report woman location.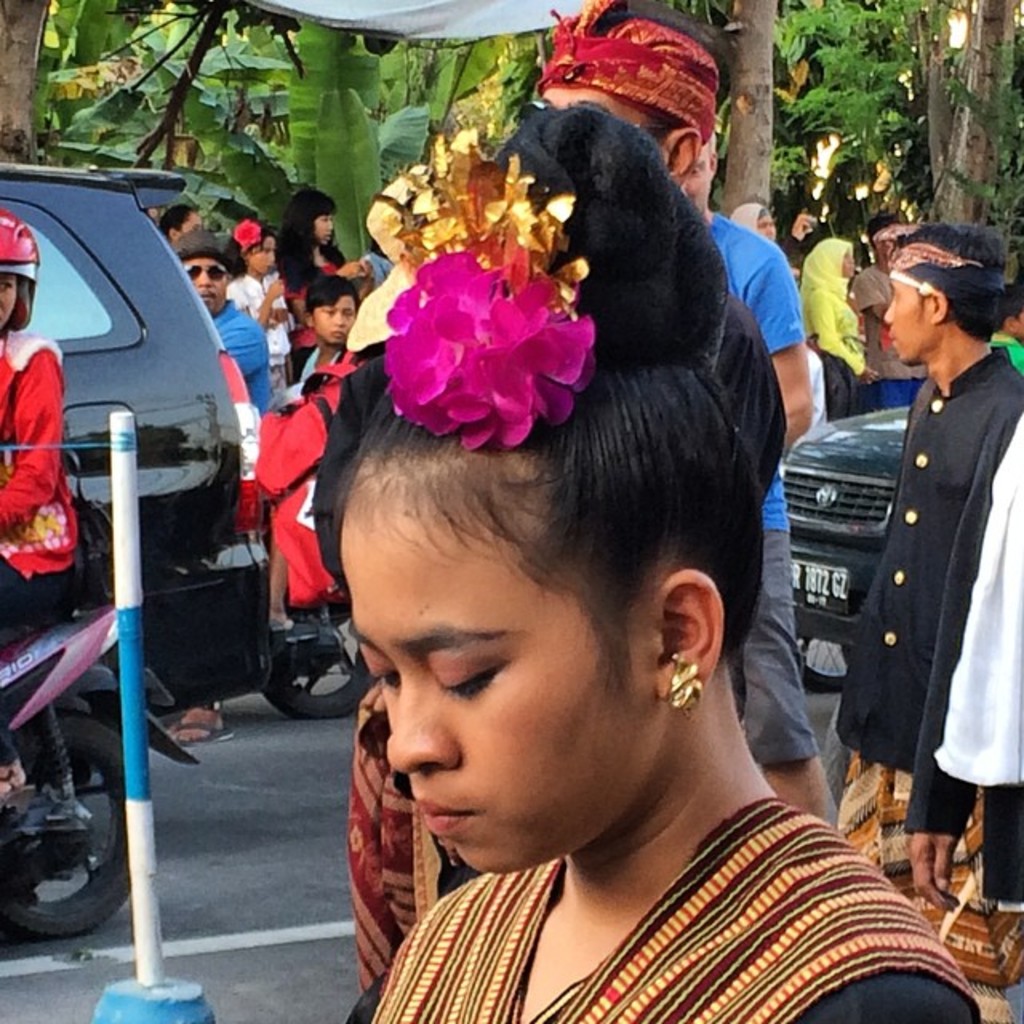
Report: bbox=[0, 206, 80, 800].
